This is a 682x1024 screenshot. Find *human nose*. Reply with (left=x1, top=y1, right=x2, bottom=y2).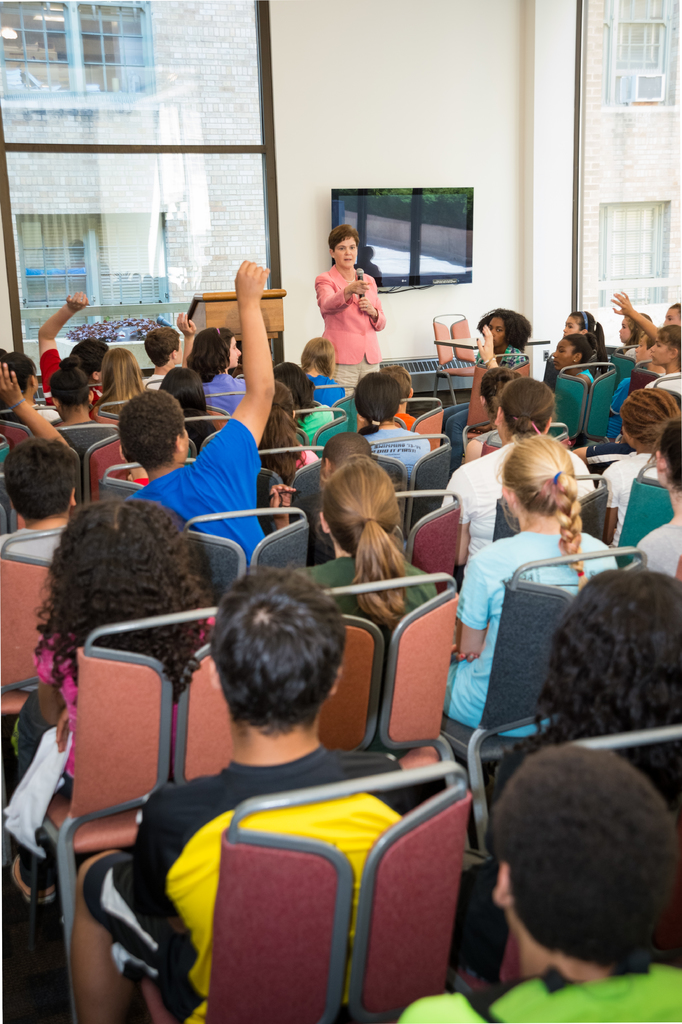
(left=561, top=324, right=567, bottom=335).
